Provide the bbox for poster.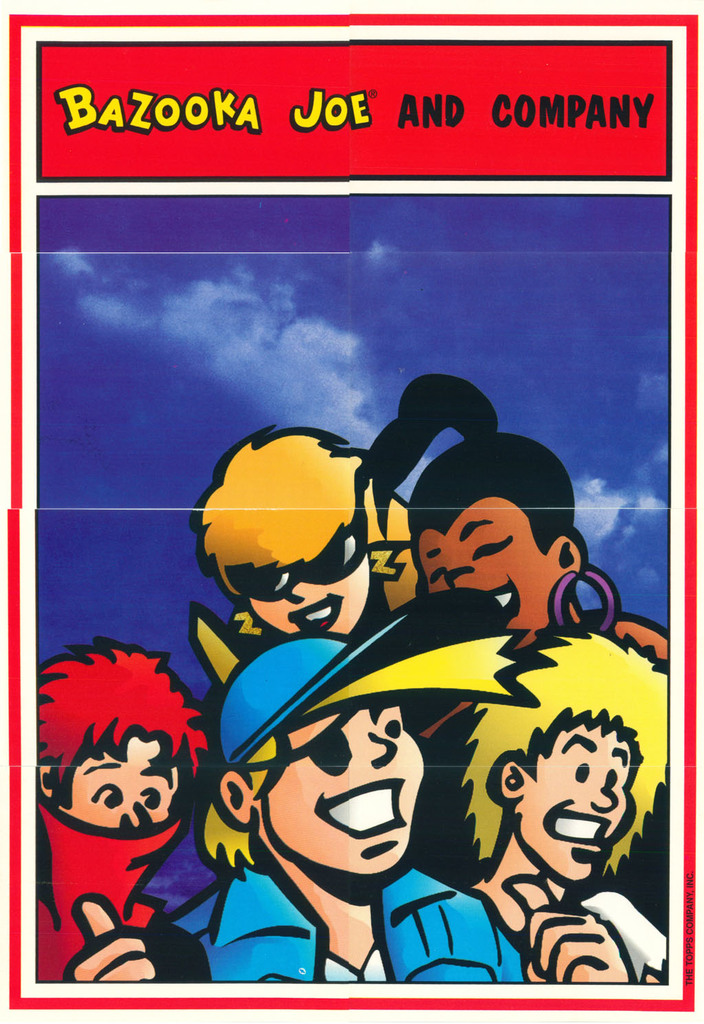
0,0,703,1023.
